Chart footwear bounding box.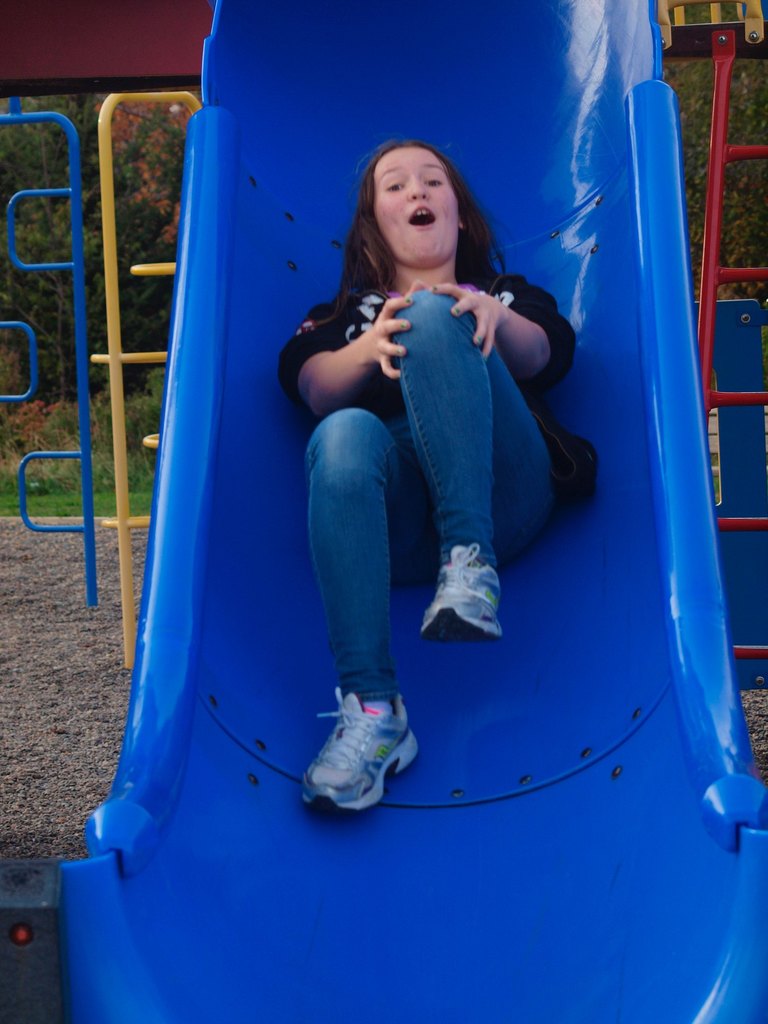
Charted: 298 687 420 816.
